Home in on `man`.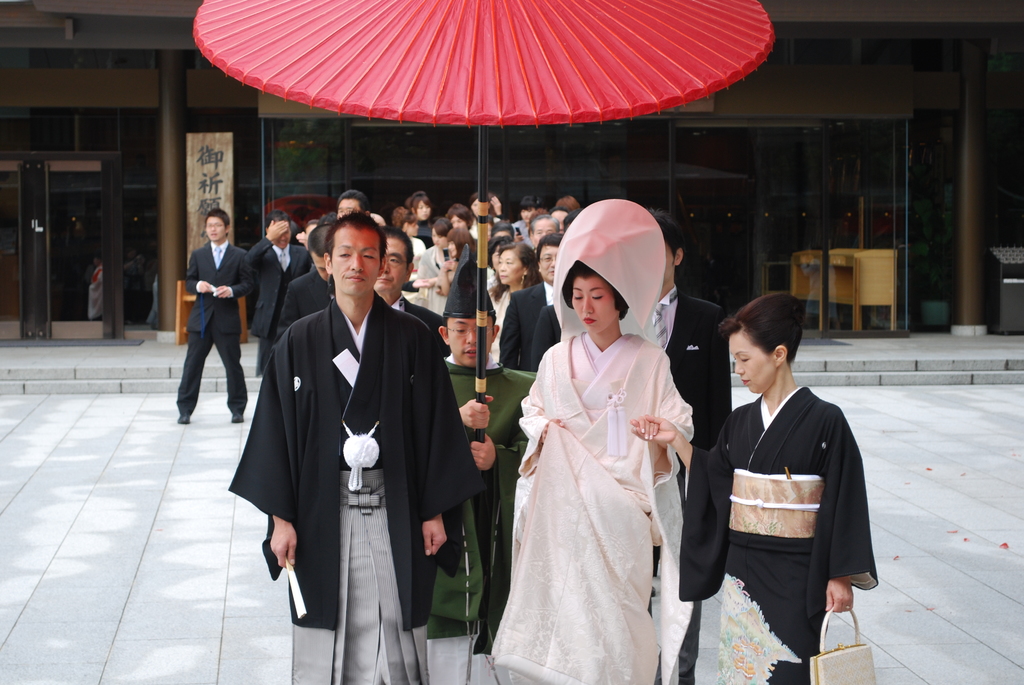
Homed in at bbox(332, 188, 369, 222).
